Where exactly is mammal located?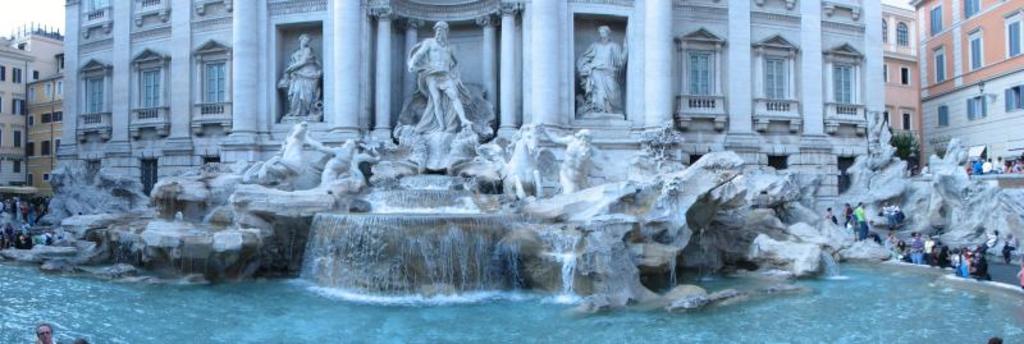
Its bounding box is l=74, t=331, r=90, b=341.
